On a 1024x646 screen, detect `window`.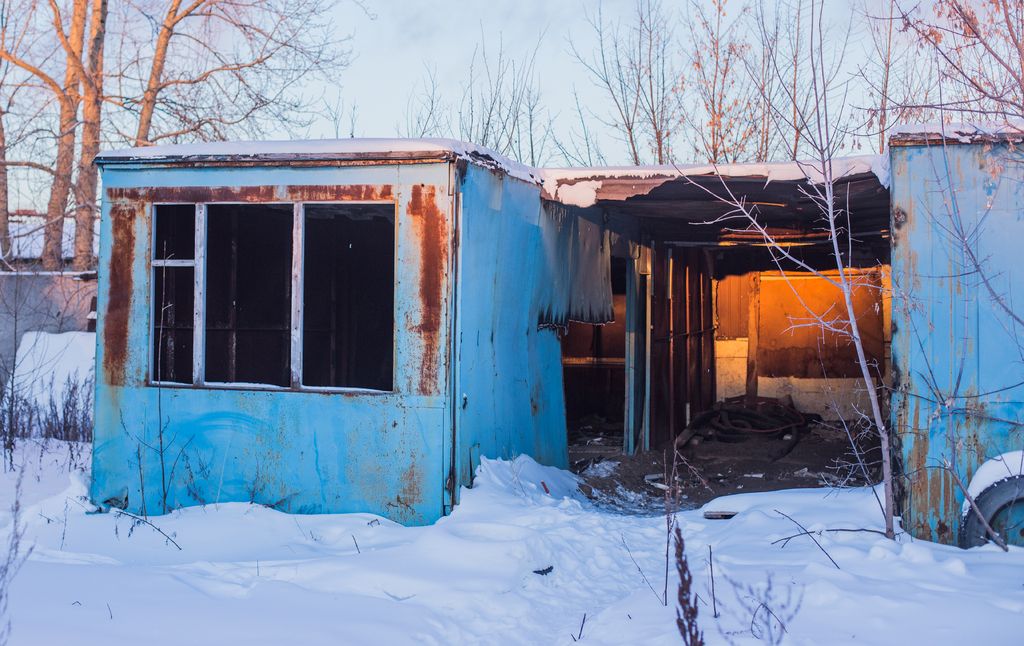
<bbox>282, 200, 394, 418</bbox>.
